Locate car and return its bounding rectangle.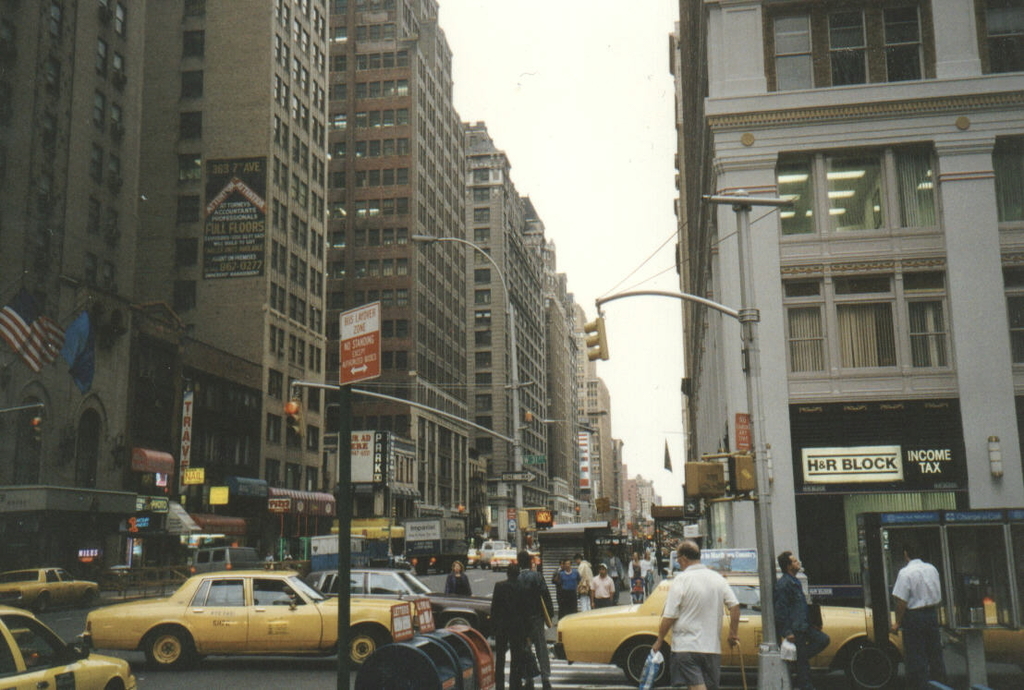
<bbox>292, 561, 495, 631</bbox>.
